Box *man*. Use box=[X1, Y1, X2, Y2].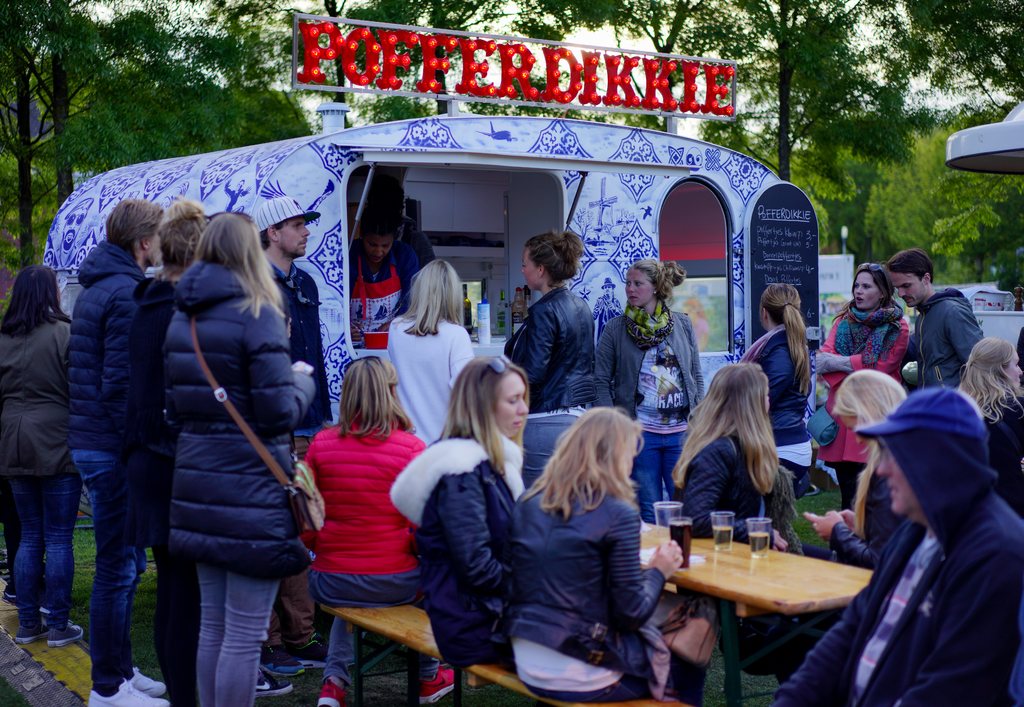
box=[824, 340, 1020, 704].
